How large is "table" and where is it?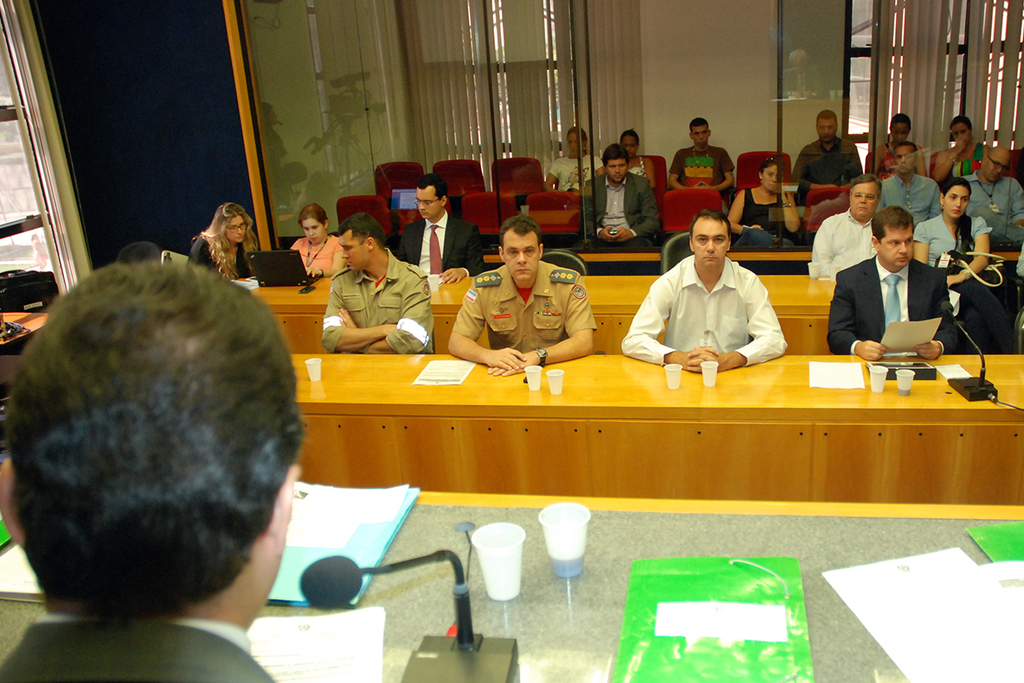
Bounding box: l=248, t=276, r=841, b=352.
